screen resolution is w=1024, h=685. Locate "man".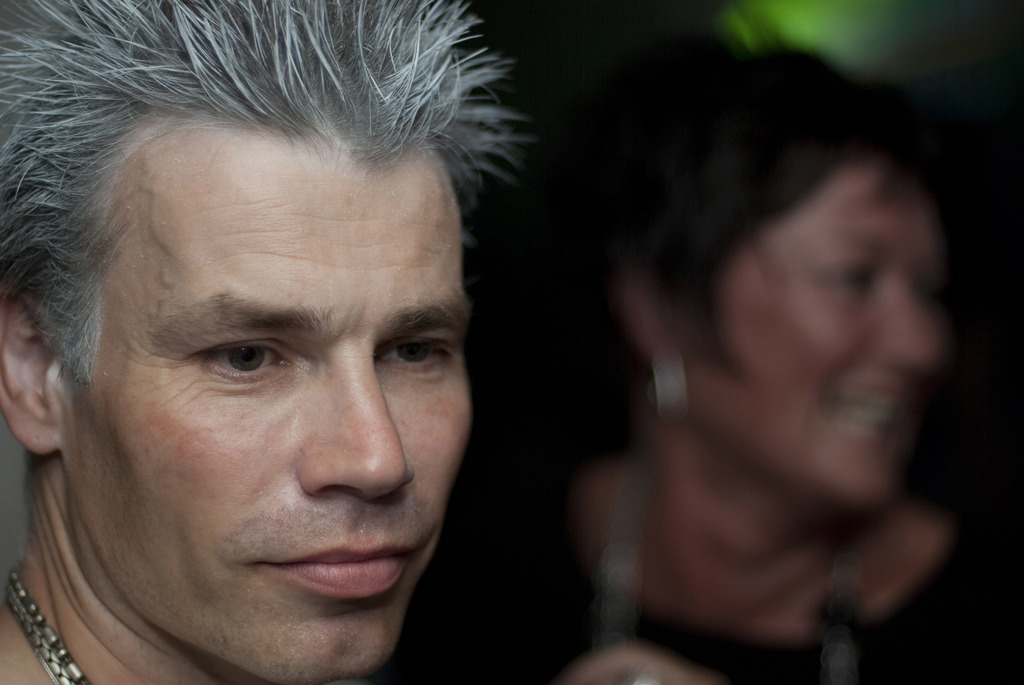
bbox(0, 37, 593, 684).
